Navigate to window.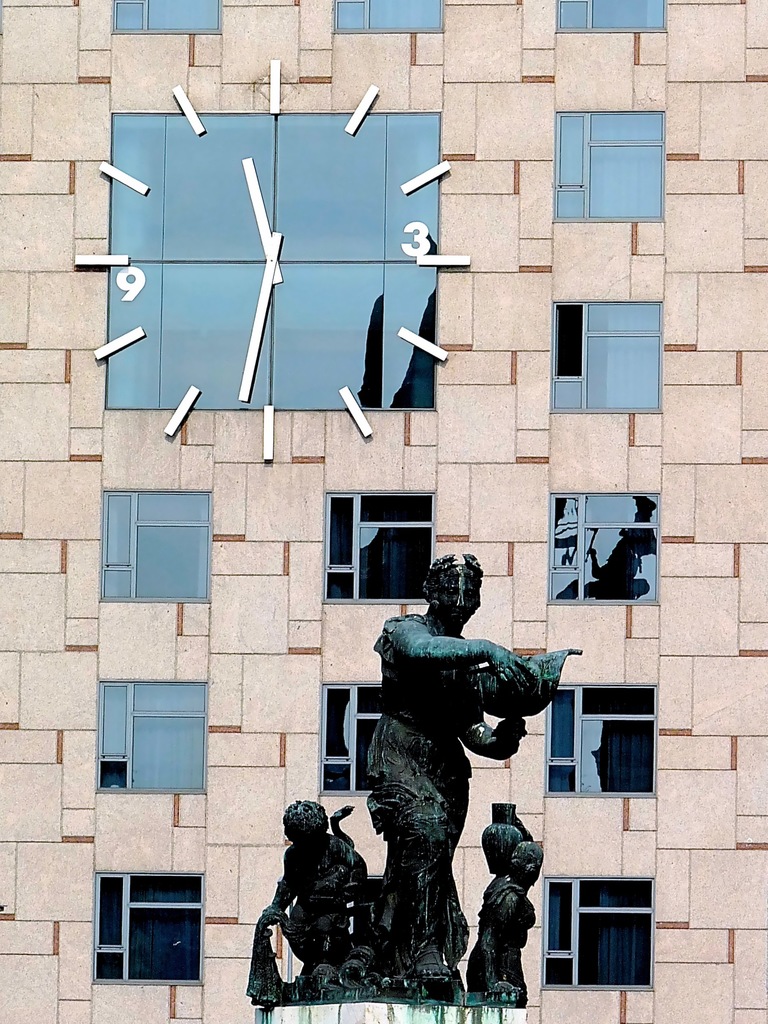
Navigation target: <box>321,676,392,796</box>.
